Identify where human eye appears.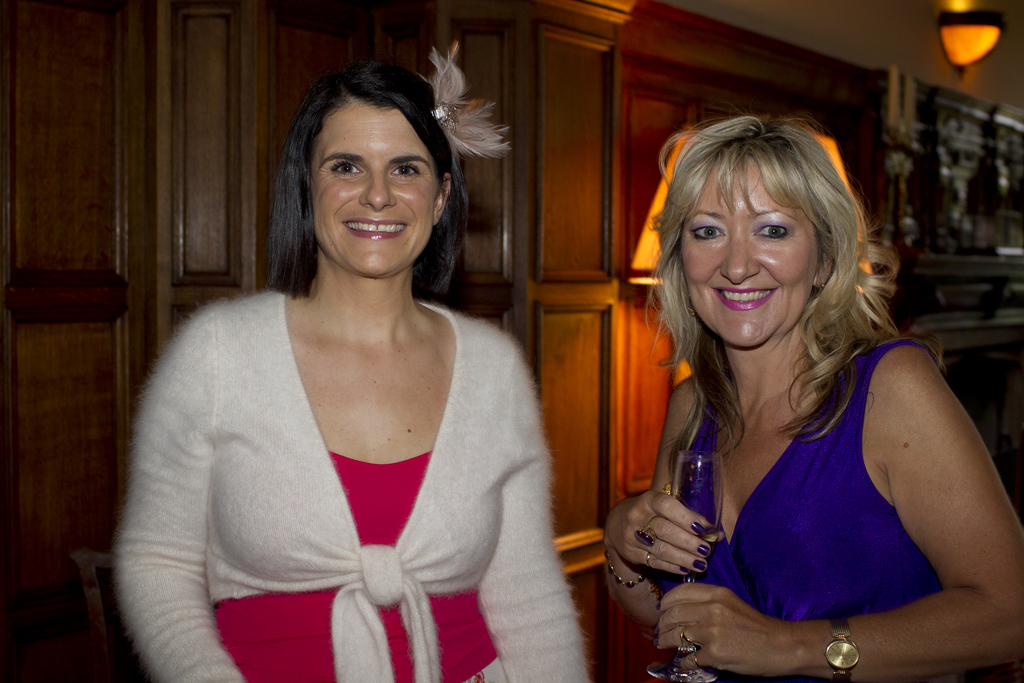
Appears at {"left": 317, "top": 149, "right": 371, "bottom": 189}.
